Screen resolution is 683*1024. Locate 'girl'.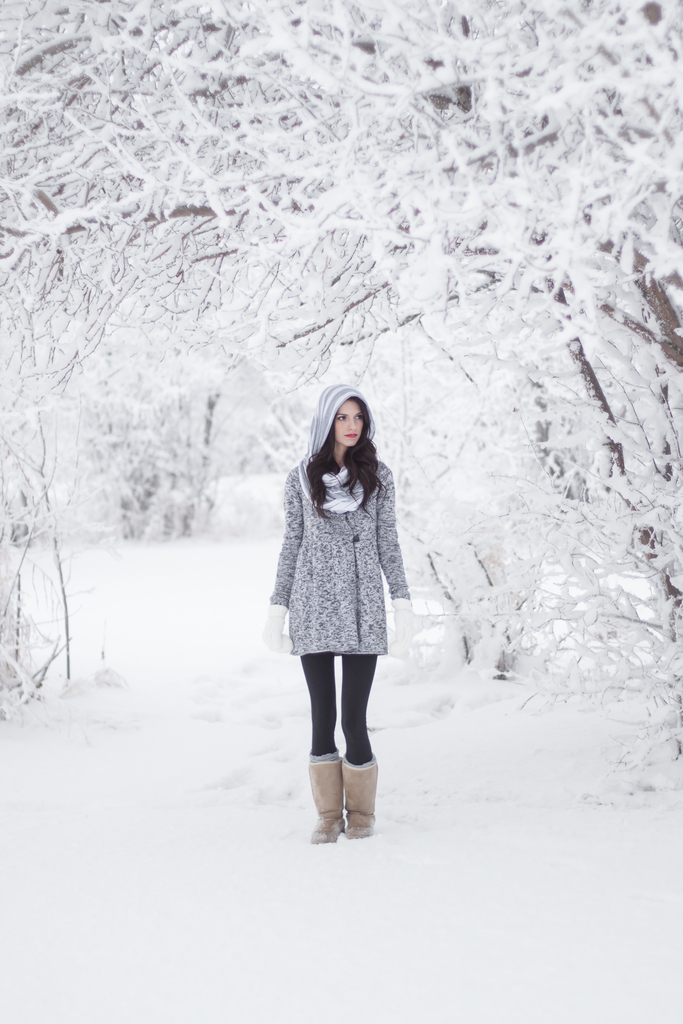
(x1=263, y1=383, x2=418, y2=850).
